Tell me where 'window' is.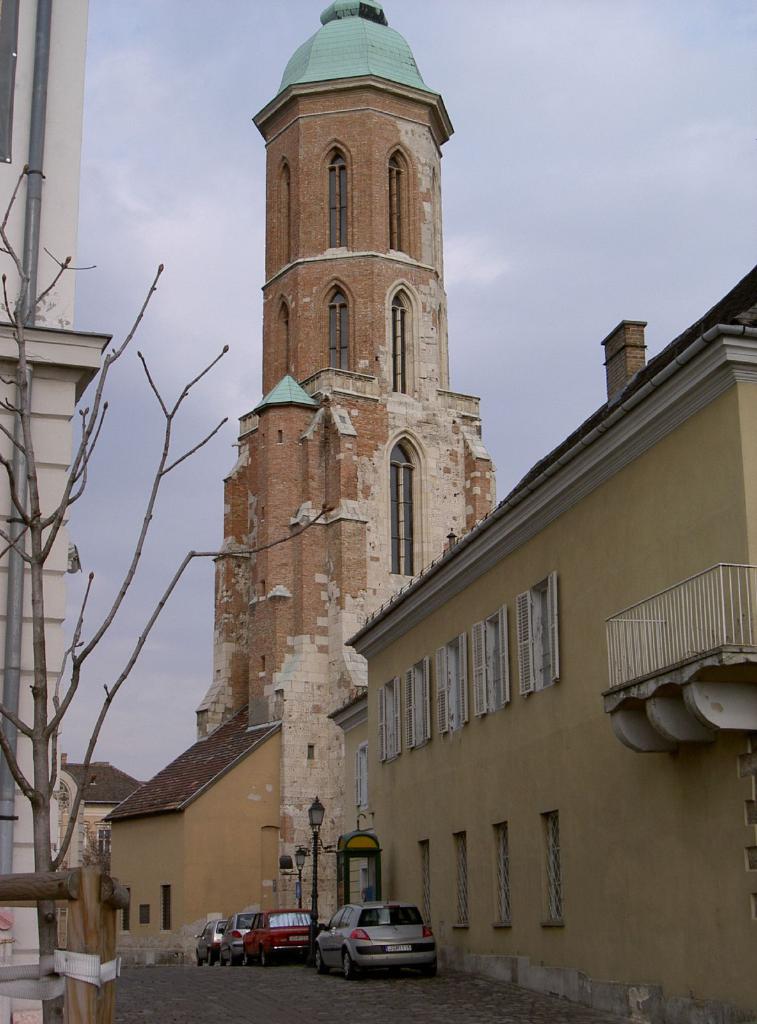
'window' is at [93,818,109,858].
